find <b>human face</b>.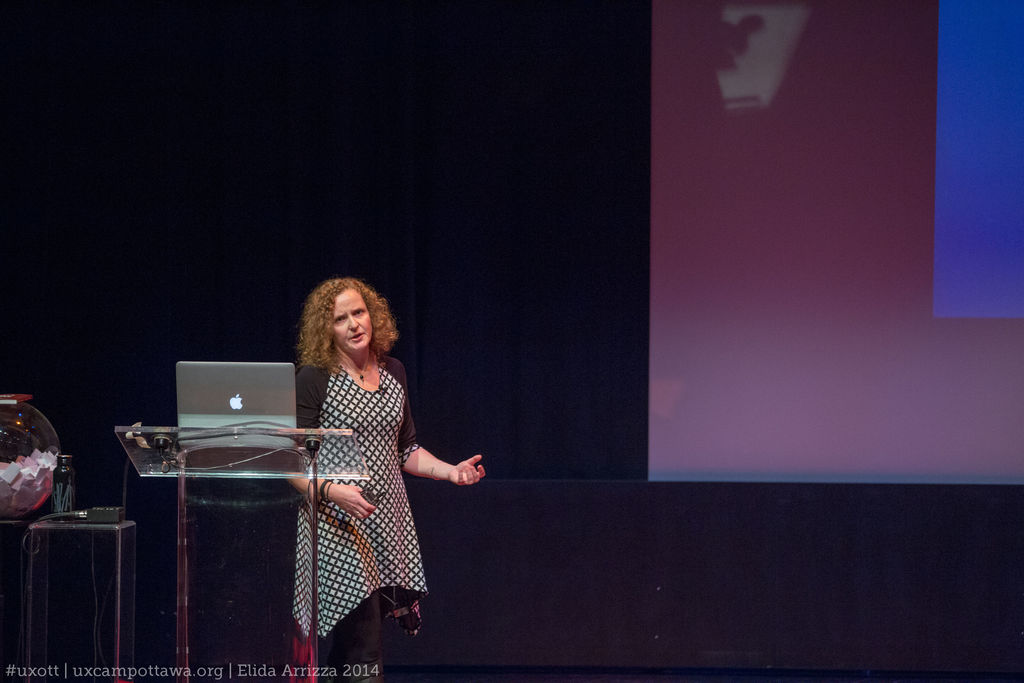
crop(332, 287, 372, 350).
